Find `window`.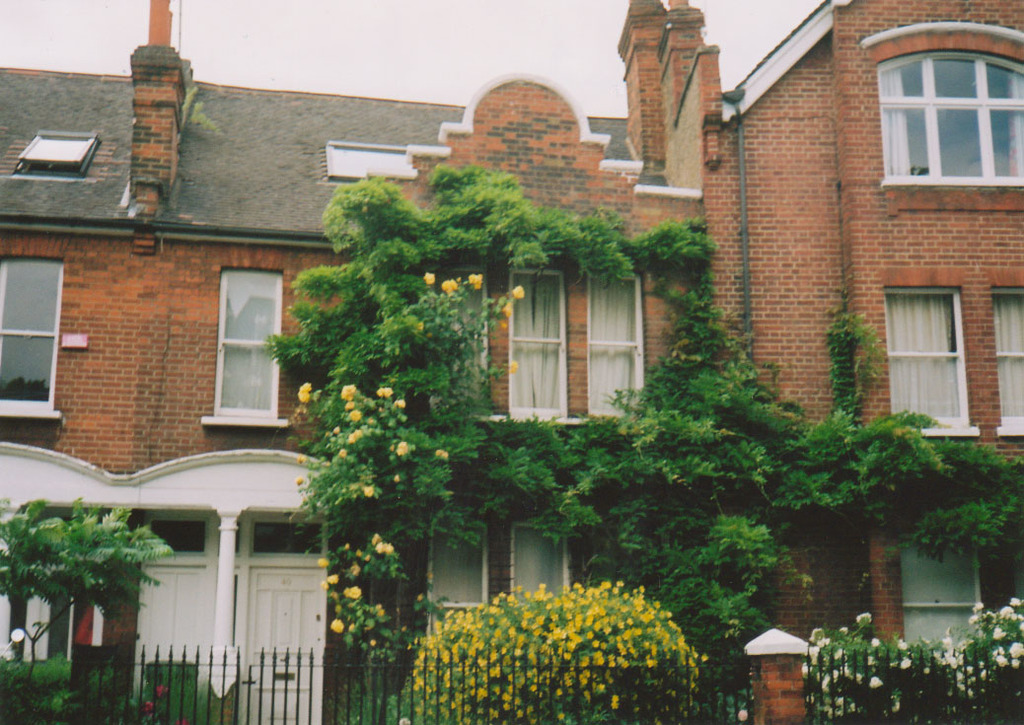
box=[509, 271, 567, 420].
